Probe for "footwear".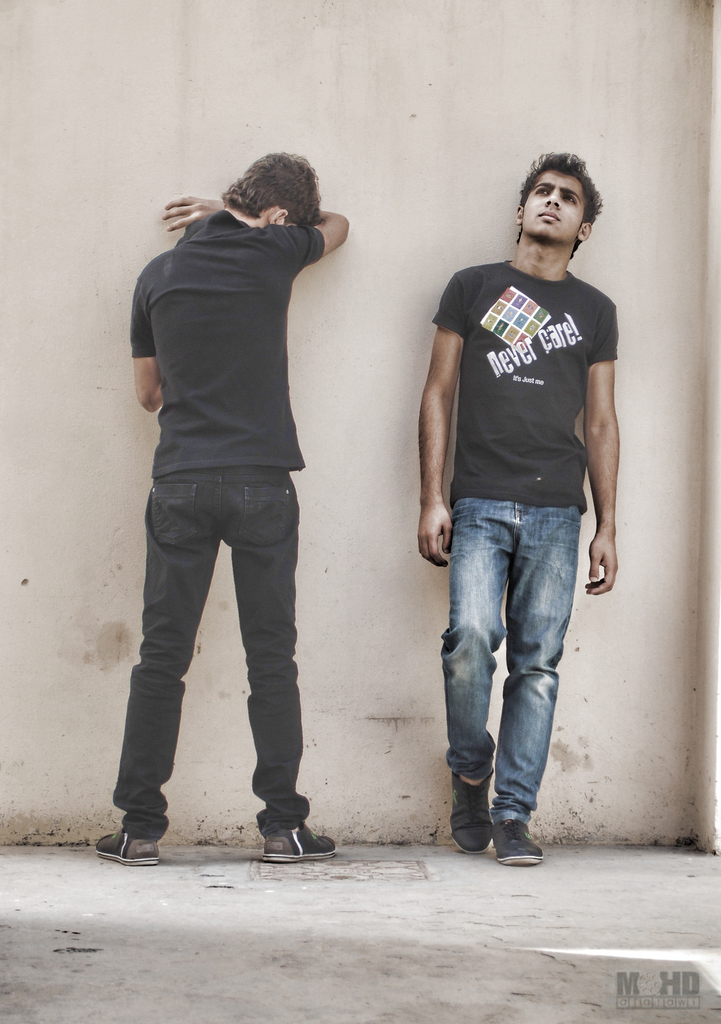
Probe result: 90, 826, 161, 867.
